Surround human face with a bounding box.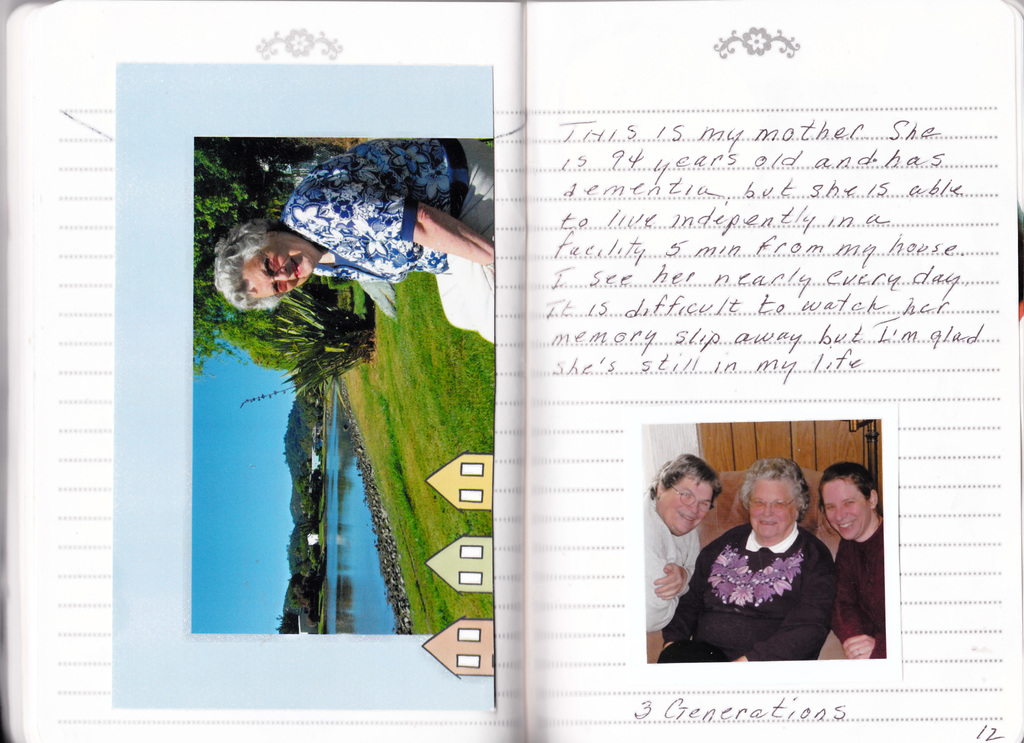
238, 232, 310, 308.
